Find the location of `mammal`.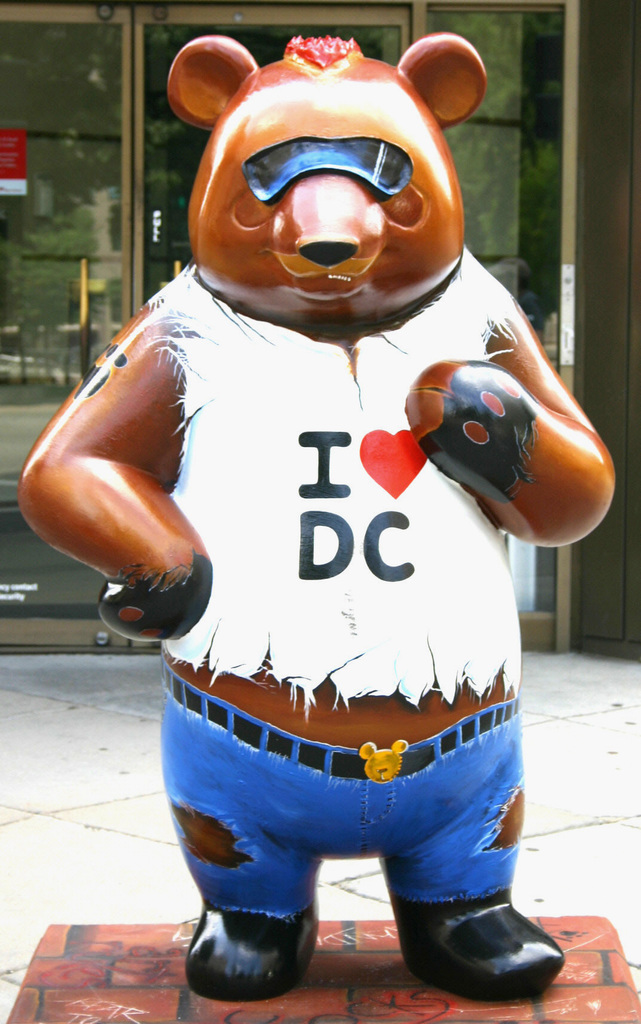
Location: bbox(14, 33, 613, 996).
